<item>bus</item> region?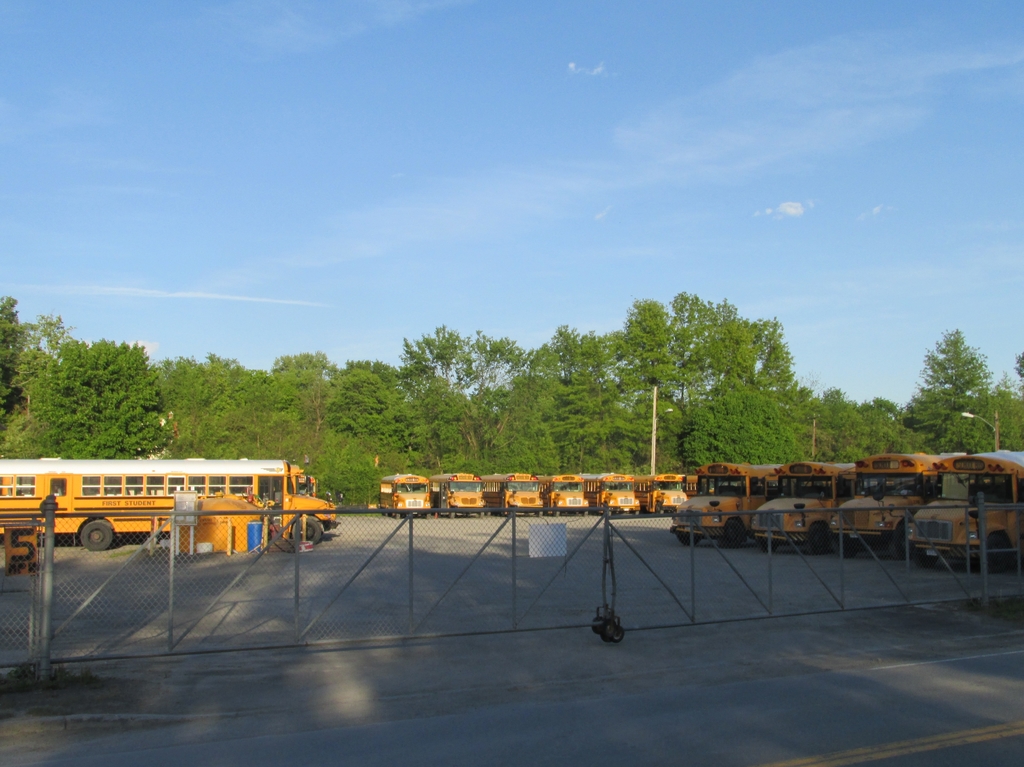
x1=899 y1=450 x2=1023 y2=574
